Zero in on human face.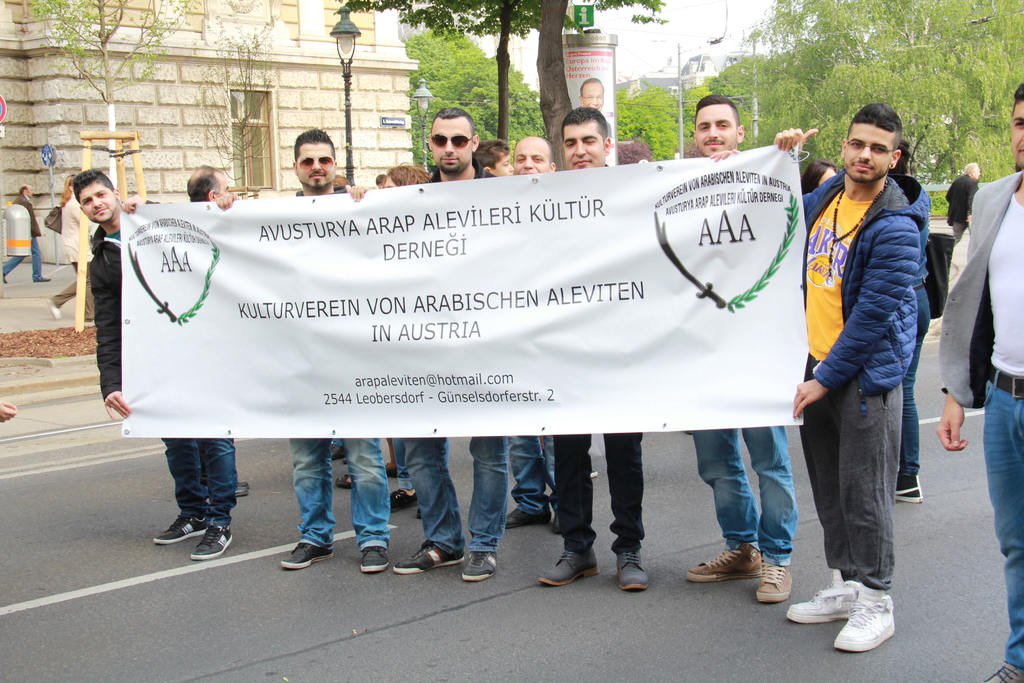
Zeroed in: [562, 126, 605, 168].
